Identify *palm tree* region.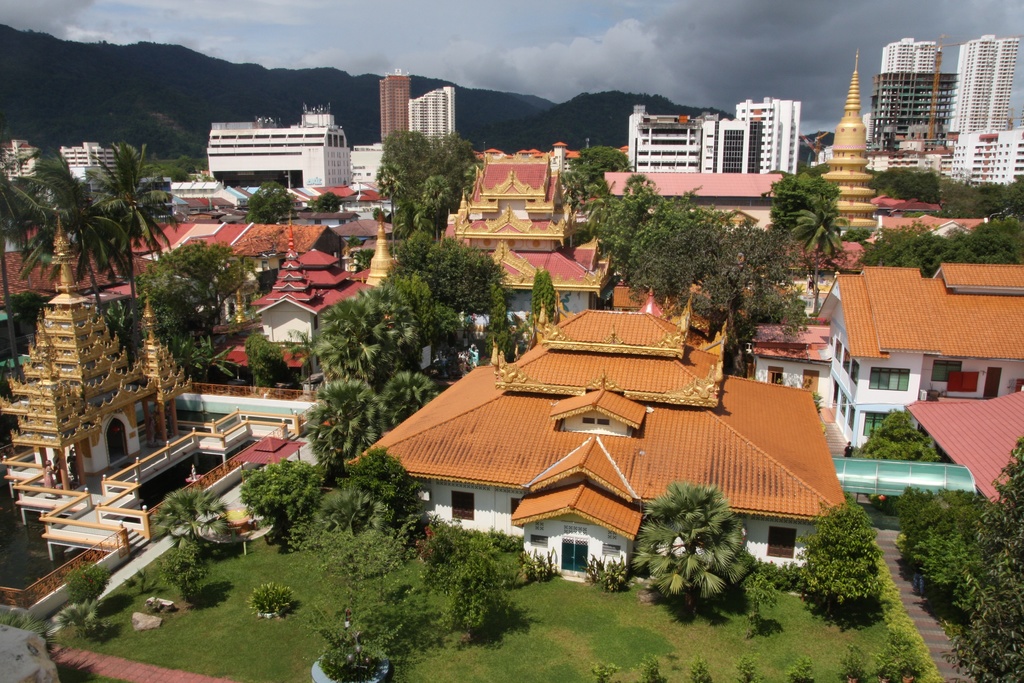
Region: [8,152,134,359].
